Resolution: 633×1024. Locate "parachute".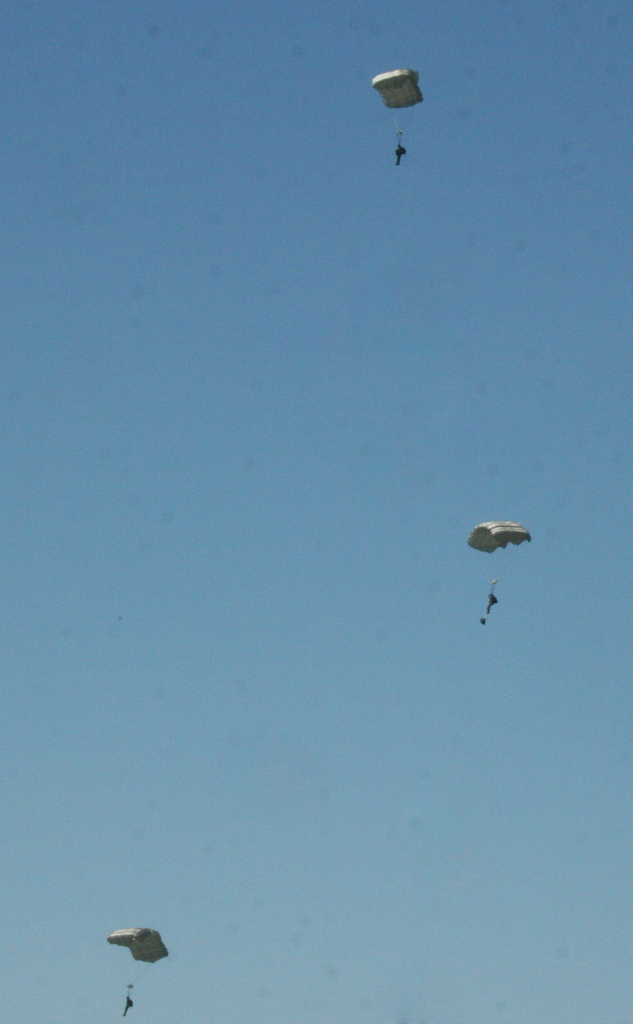
(left=373, top=66, right=427, bottom=156).
